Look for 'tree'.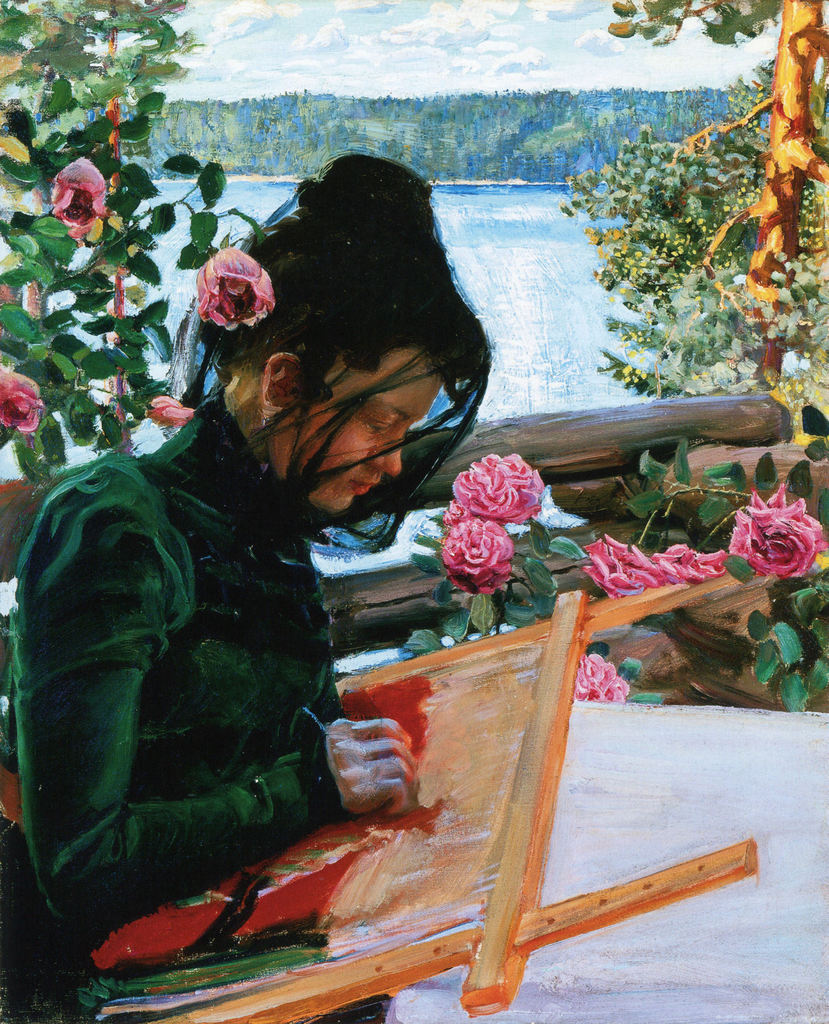
Found: {"left": 553, "top": 0, "right": 828, "bottom": 404}.
